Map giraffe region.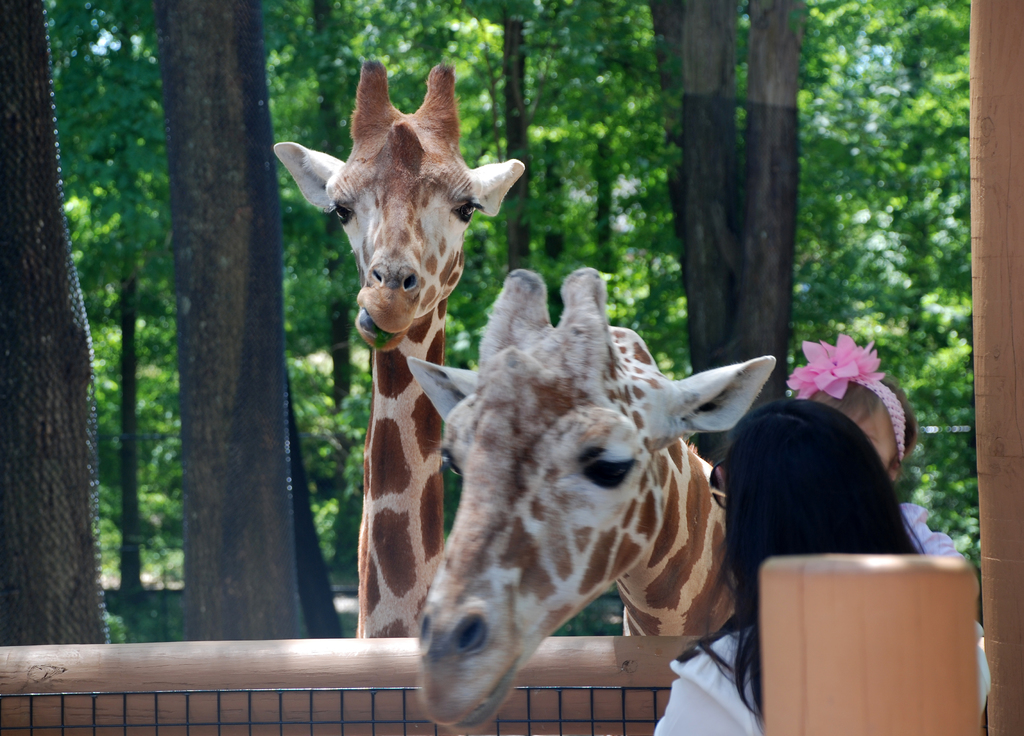
Mapped to [410, 278, 756, 734].
